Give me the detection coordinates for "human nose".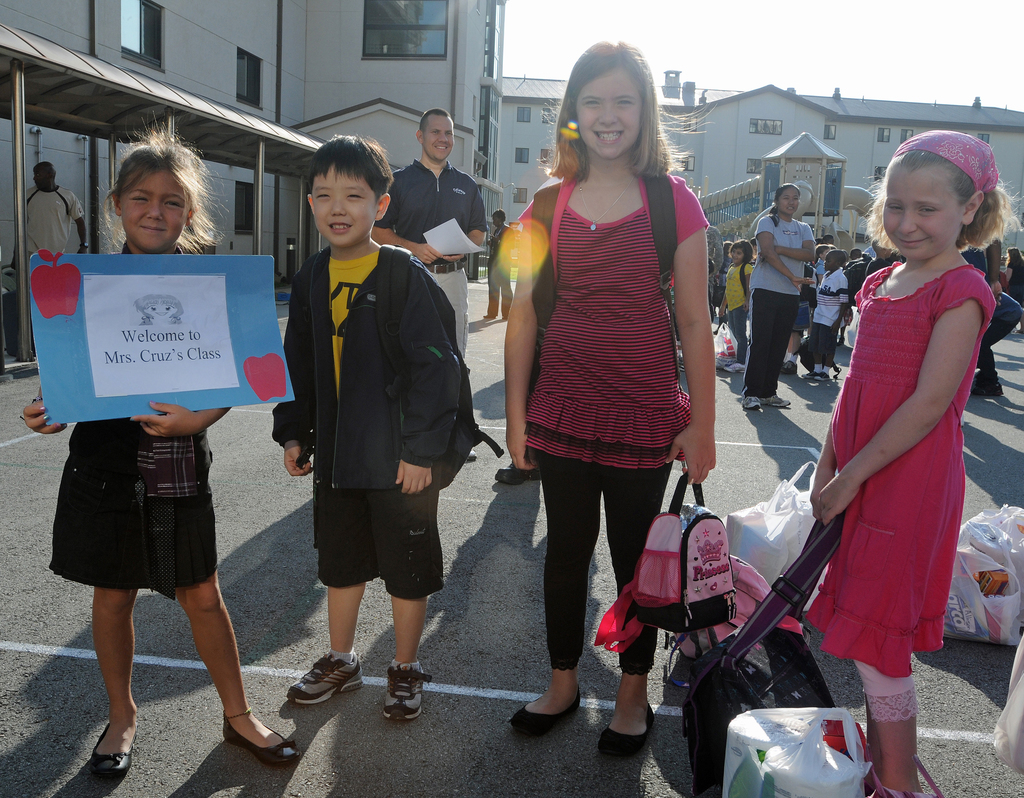
box=[733, 251, 737, 257].
